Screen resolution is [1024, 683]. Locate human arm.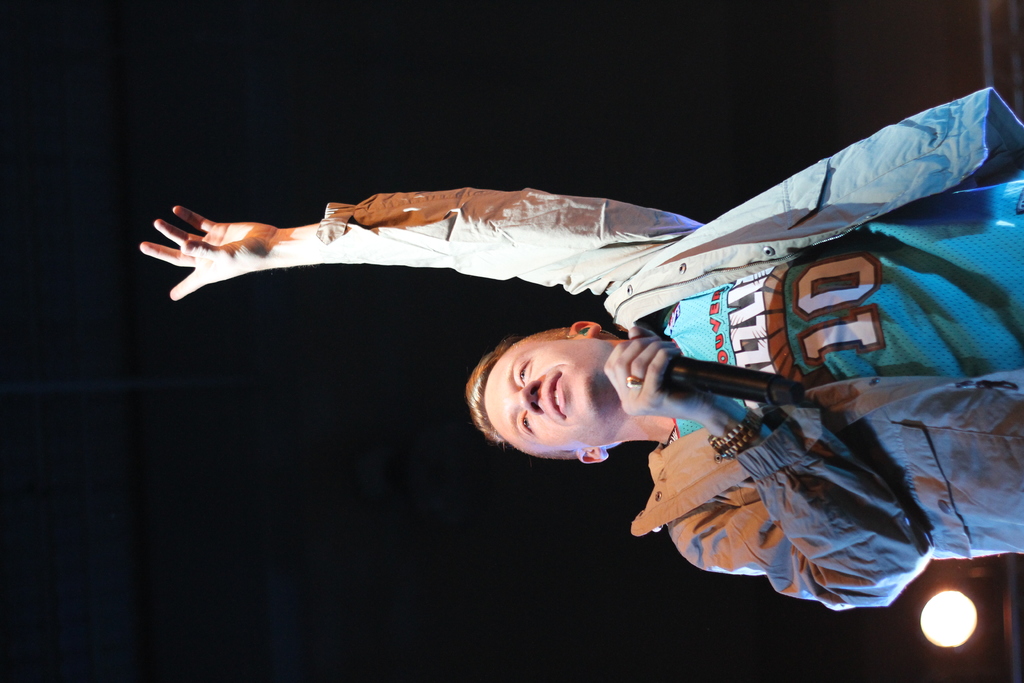
{"left": 604, "top": 322, "right": 934, "bottom": 586}.
